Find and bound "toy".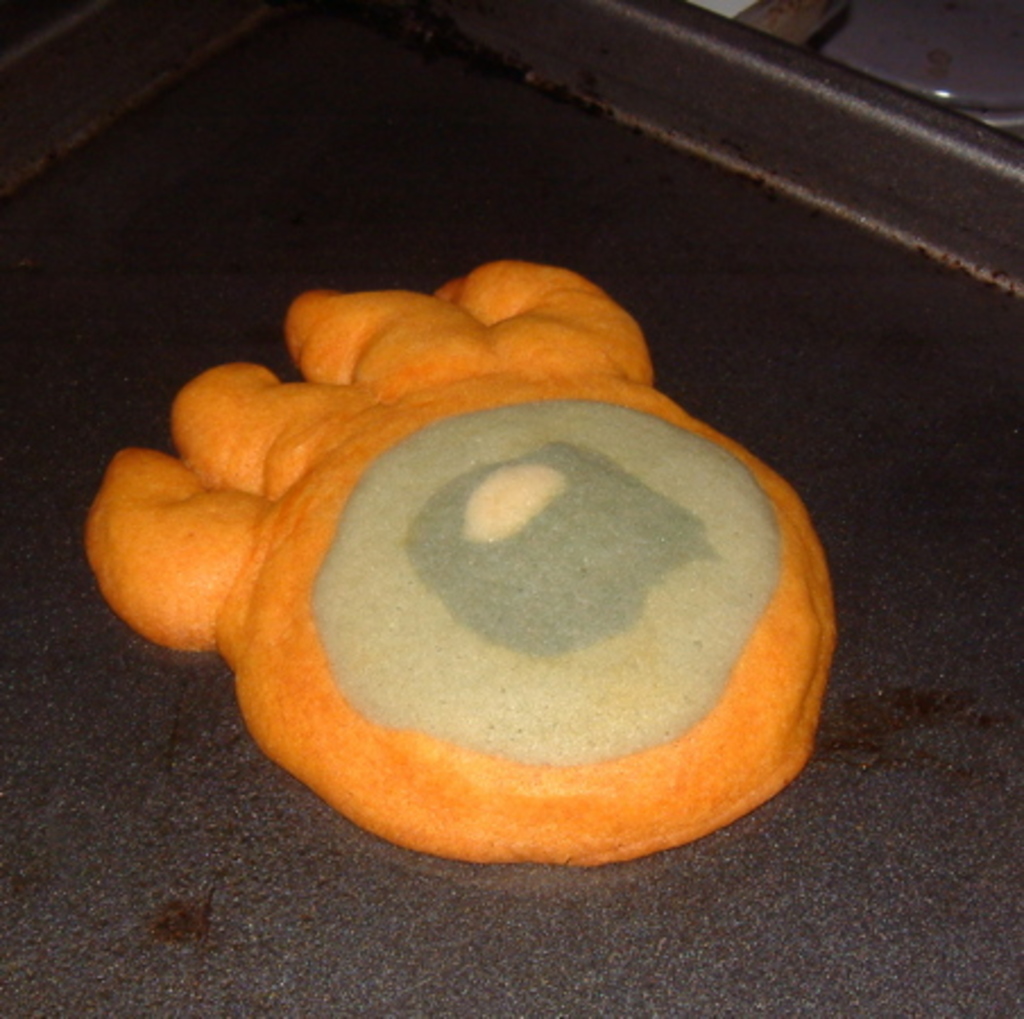
Bound: 50,229,879,901.
